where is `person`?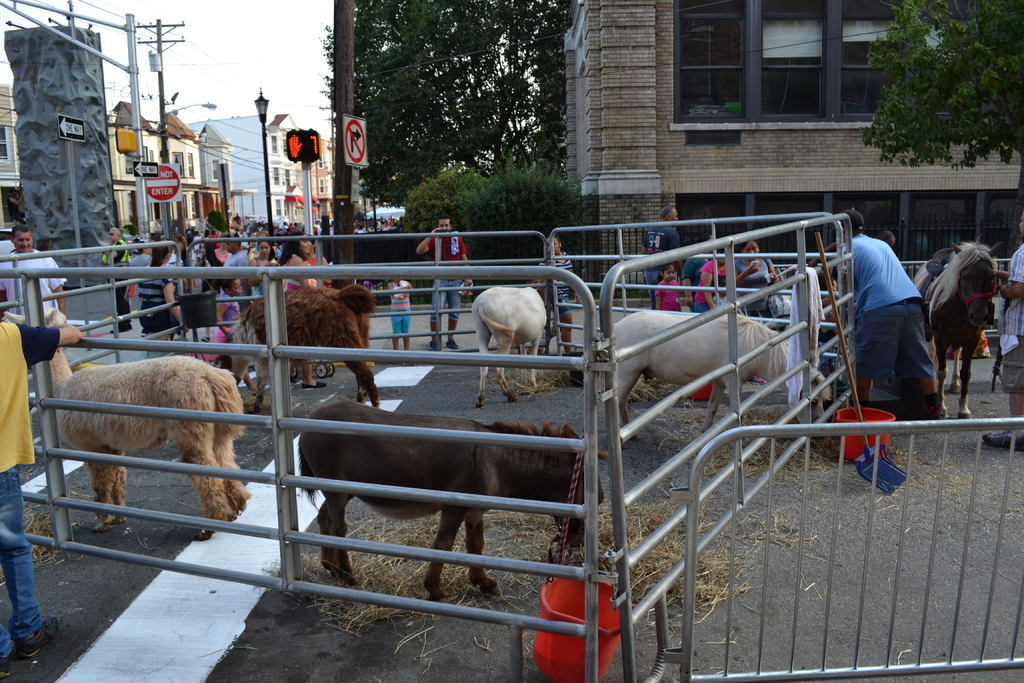
select_region(136, 249, 184, 333).
